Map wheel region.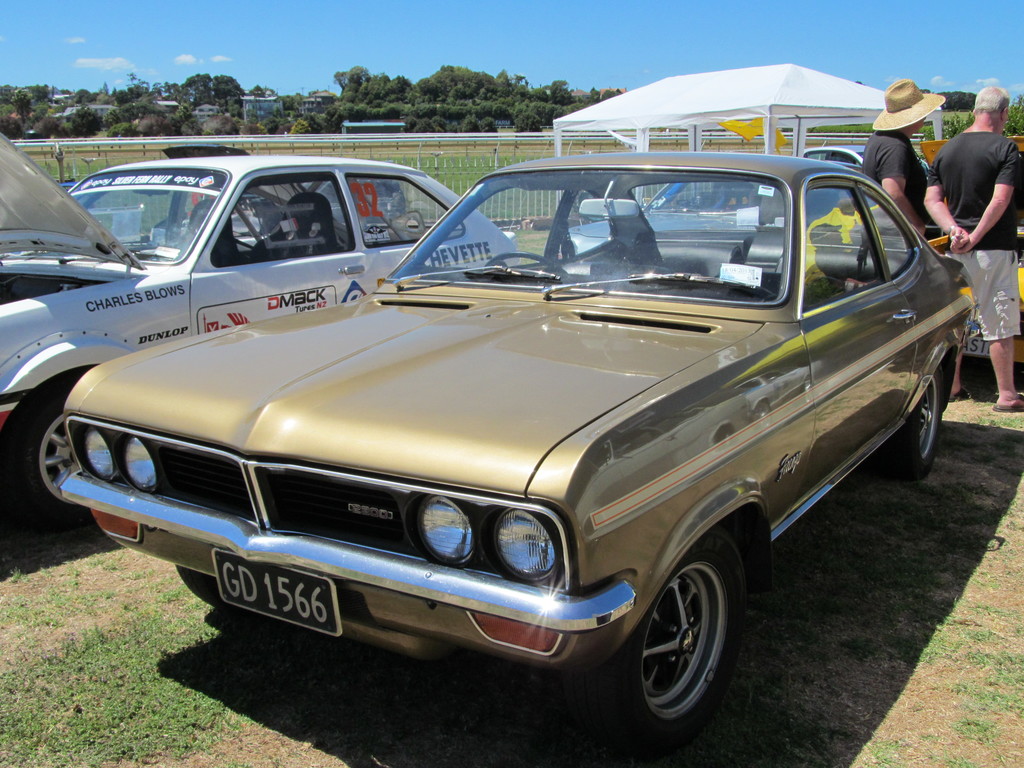
Mapped to 24,378,86,511.
